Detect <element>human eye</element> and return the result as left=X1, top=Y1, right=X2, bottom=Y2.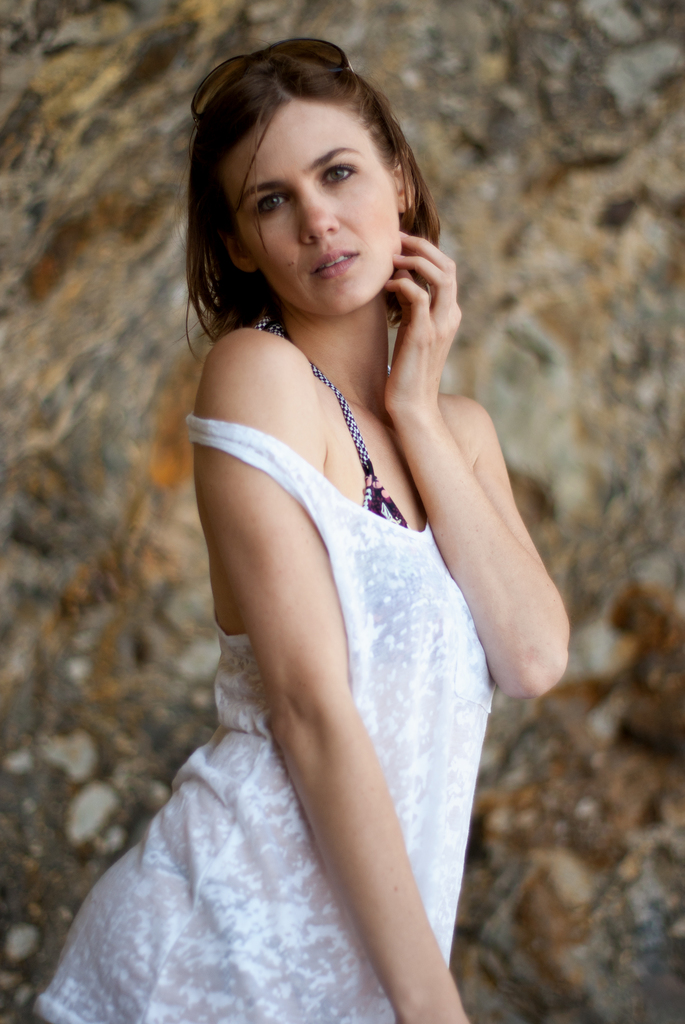
left=252, top=193, right=292, bottom=221.
